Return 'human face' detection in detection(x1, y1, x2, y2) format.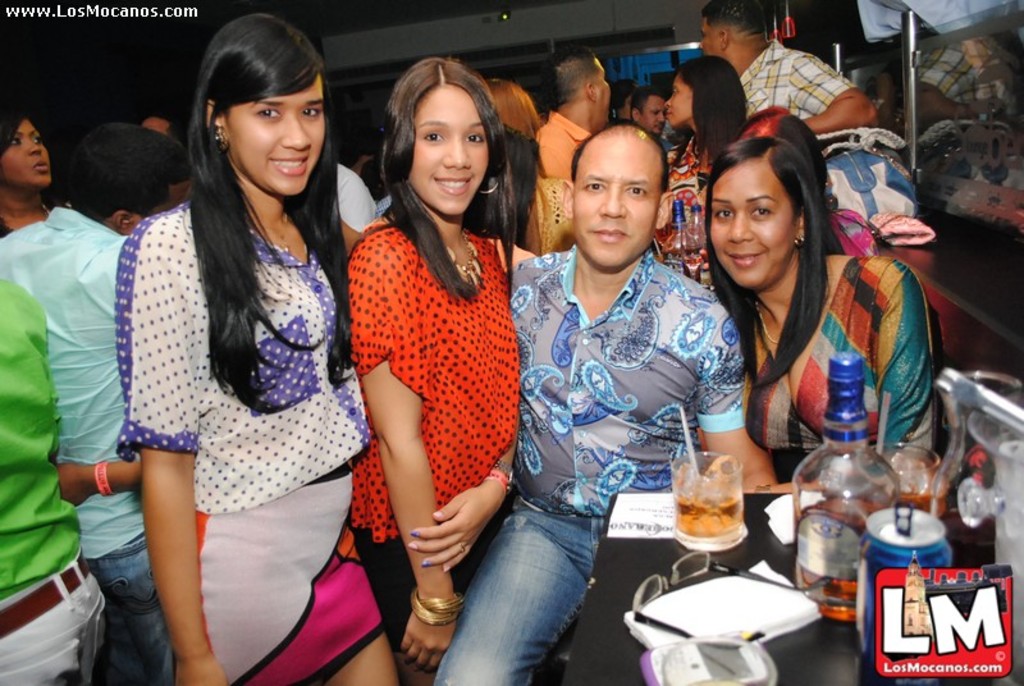
detection(595, 58, 611, 134).
